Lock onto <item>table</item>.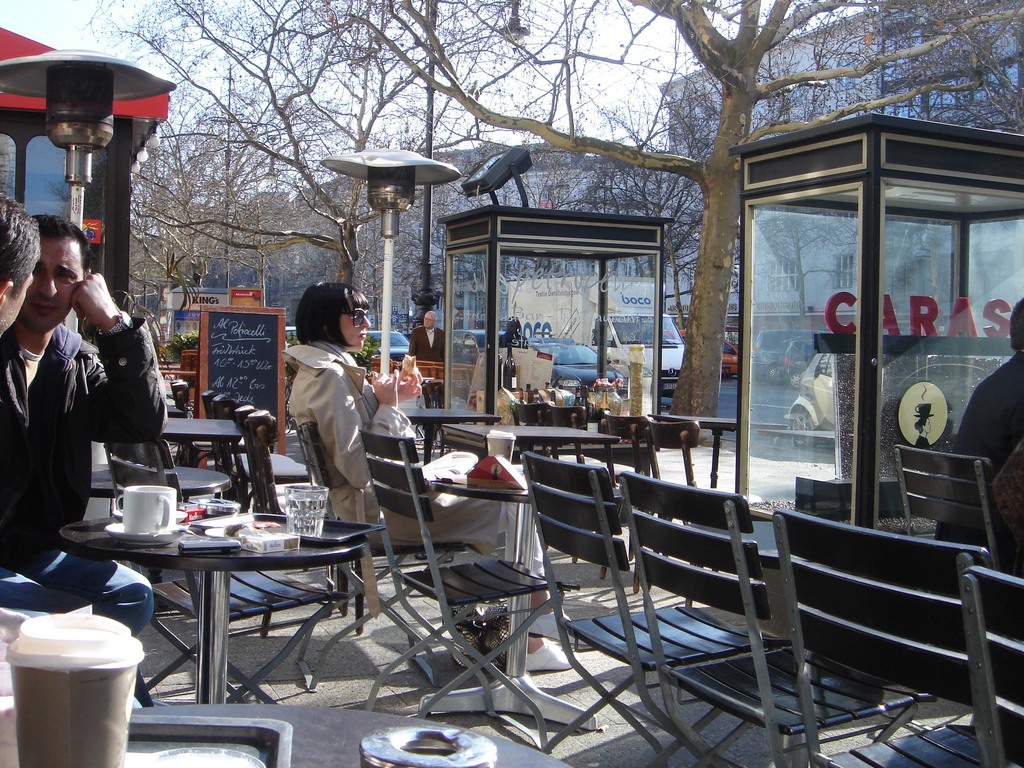
Locked: detection(442, 426, 620, 490).
